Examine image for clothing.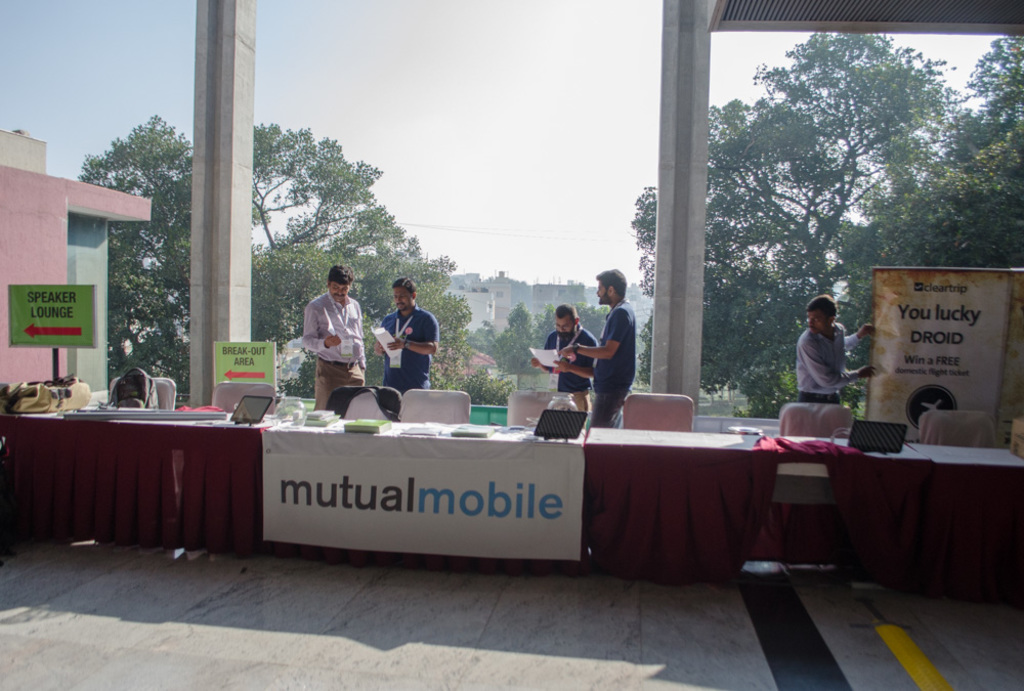
Examination result: 563/384/589/419.
